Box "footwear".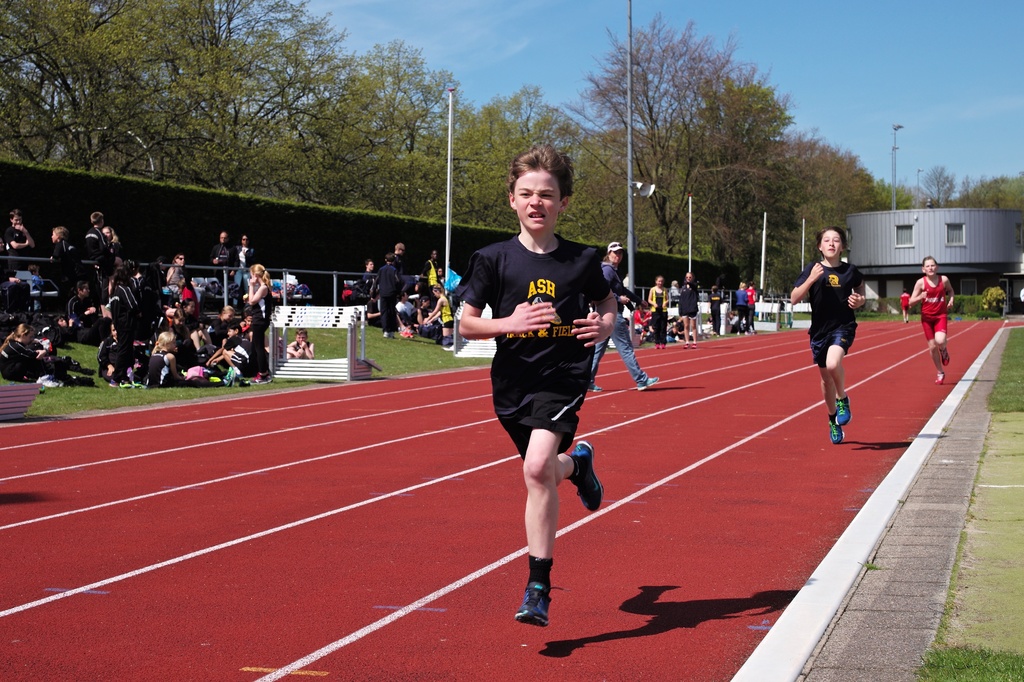
locate(829, 396, 852, 430).
